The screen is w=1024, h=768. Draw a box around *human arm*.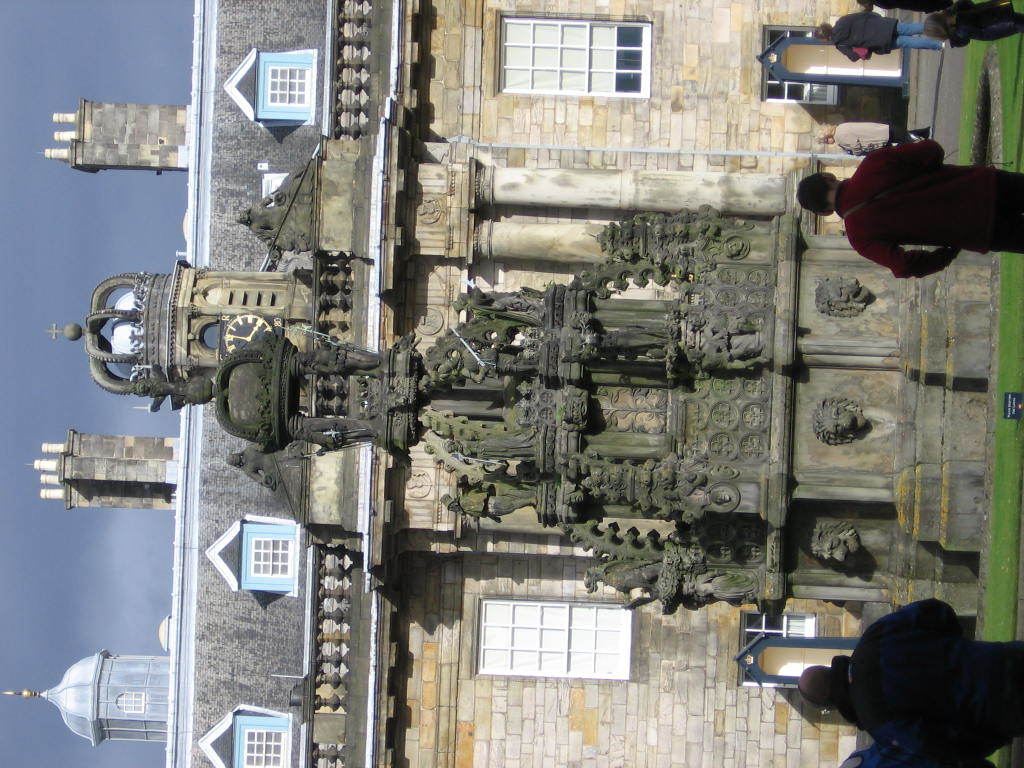
943,0,994,10.
